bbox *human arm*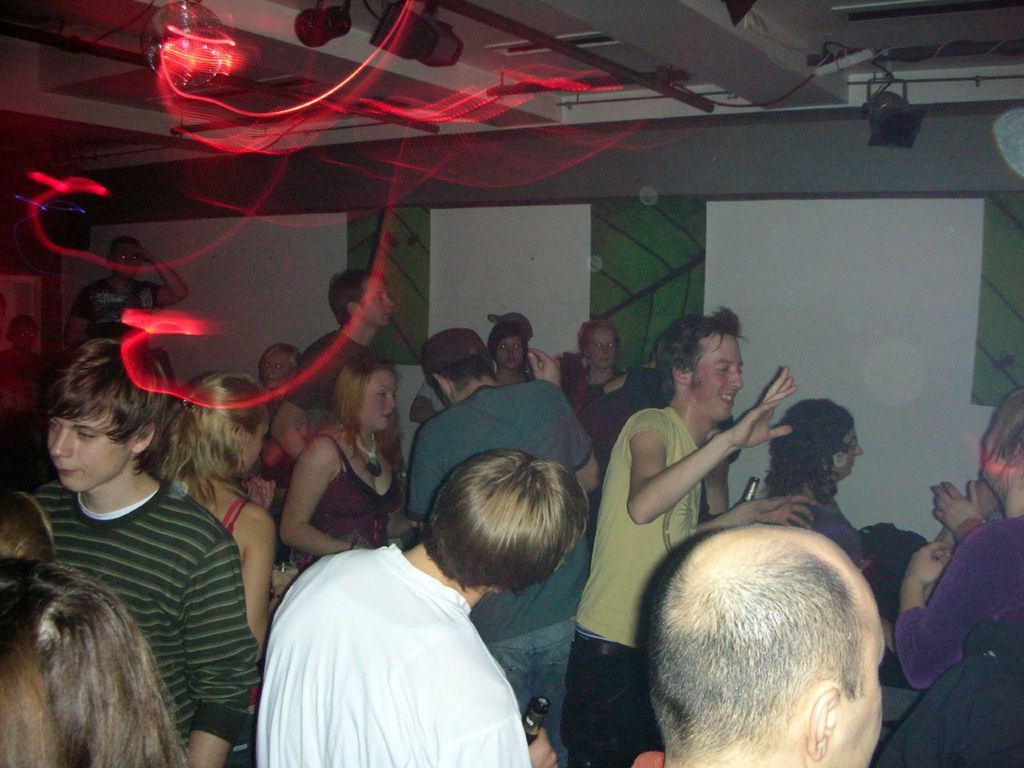
BBox(167, 533, 266, 767)
